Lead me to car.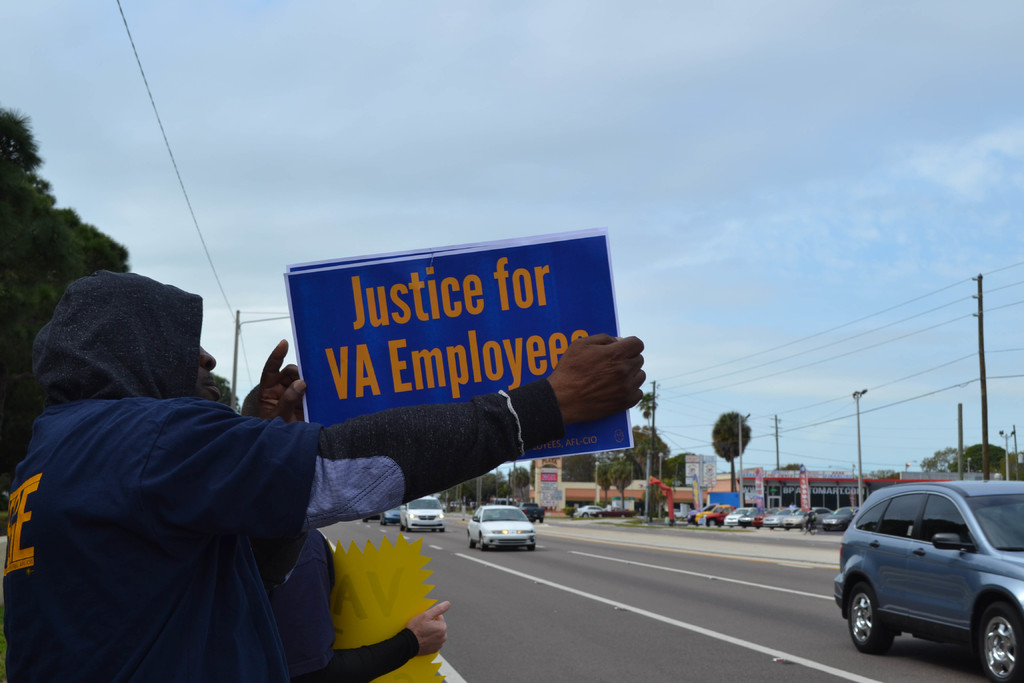
Lead to {"left": 591, "top": 507, "right": 637, "bottom": 520}.
